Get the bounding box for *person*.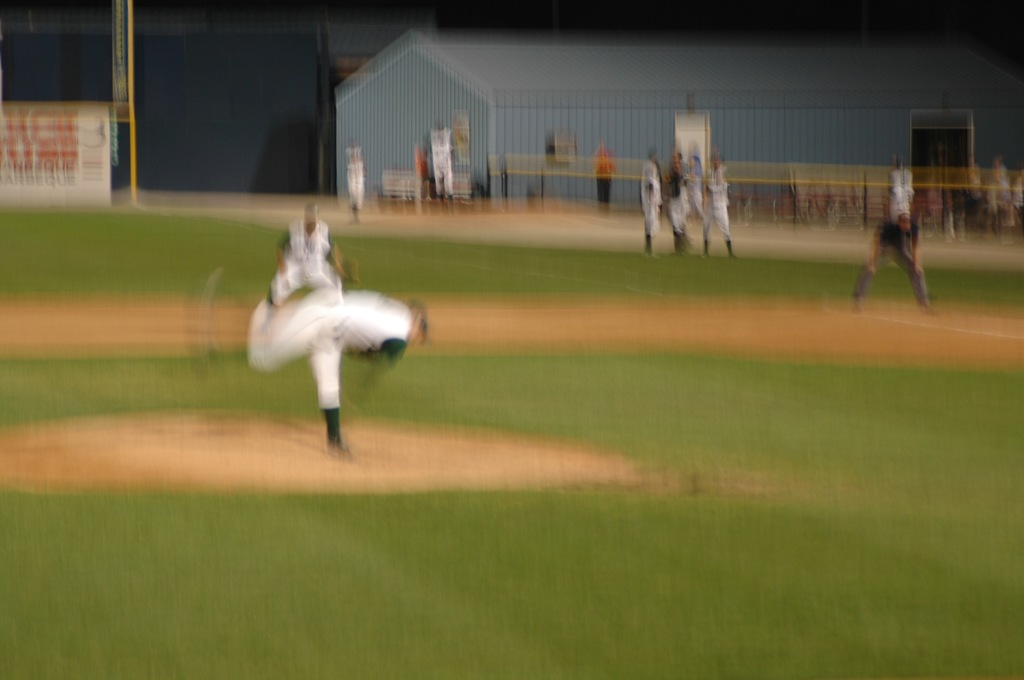
pyautogui.locateOnScreen(245, 287, 426, 464).
